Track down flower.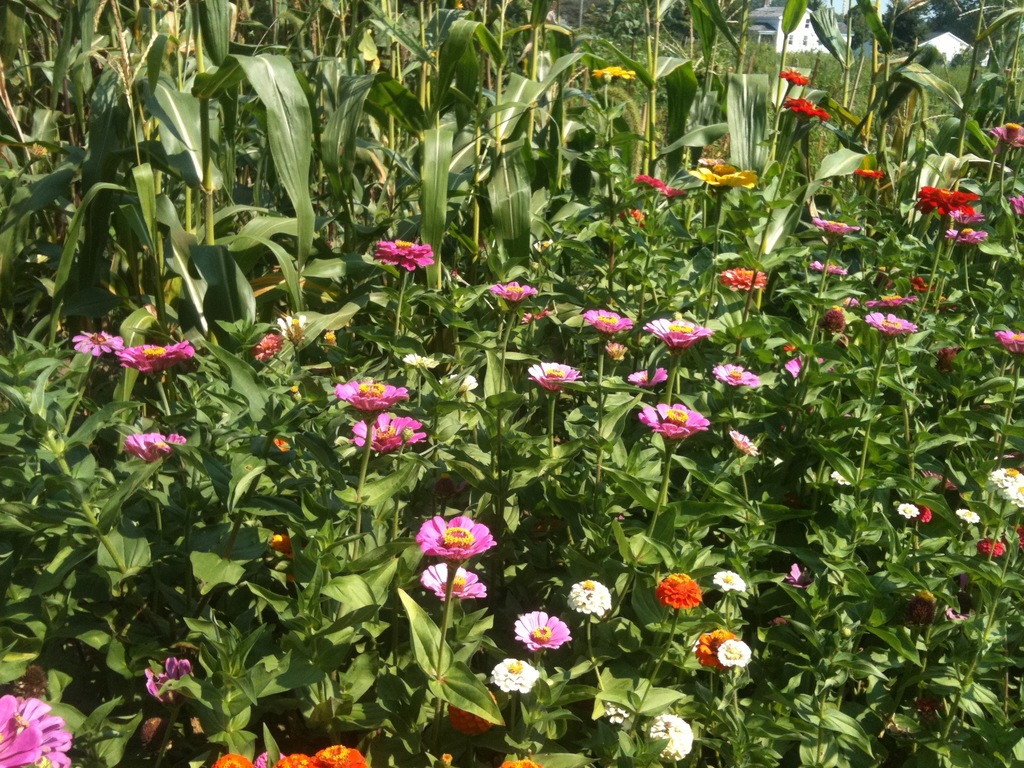
Tracked to {"left": 602, "top": 340, "right": 630, "bottom": 364}.
